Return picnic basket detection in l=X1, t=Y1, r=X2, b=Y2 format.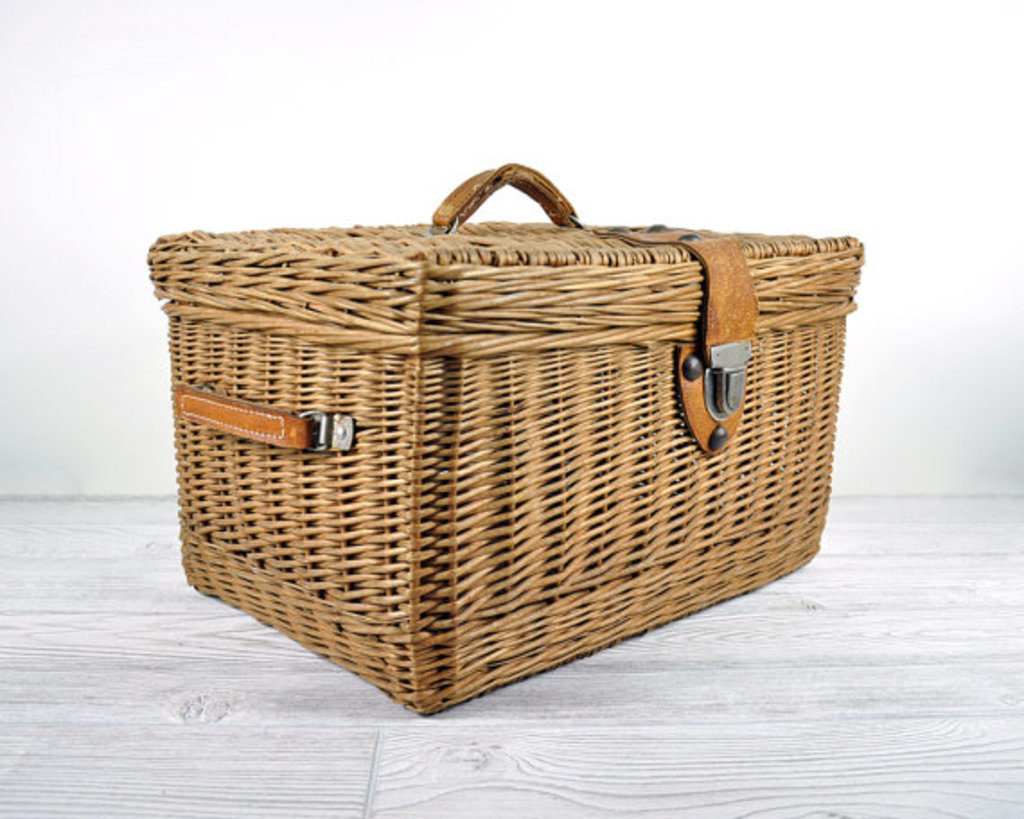
l=147, t=160, r=864, b=718.
